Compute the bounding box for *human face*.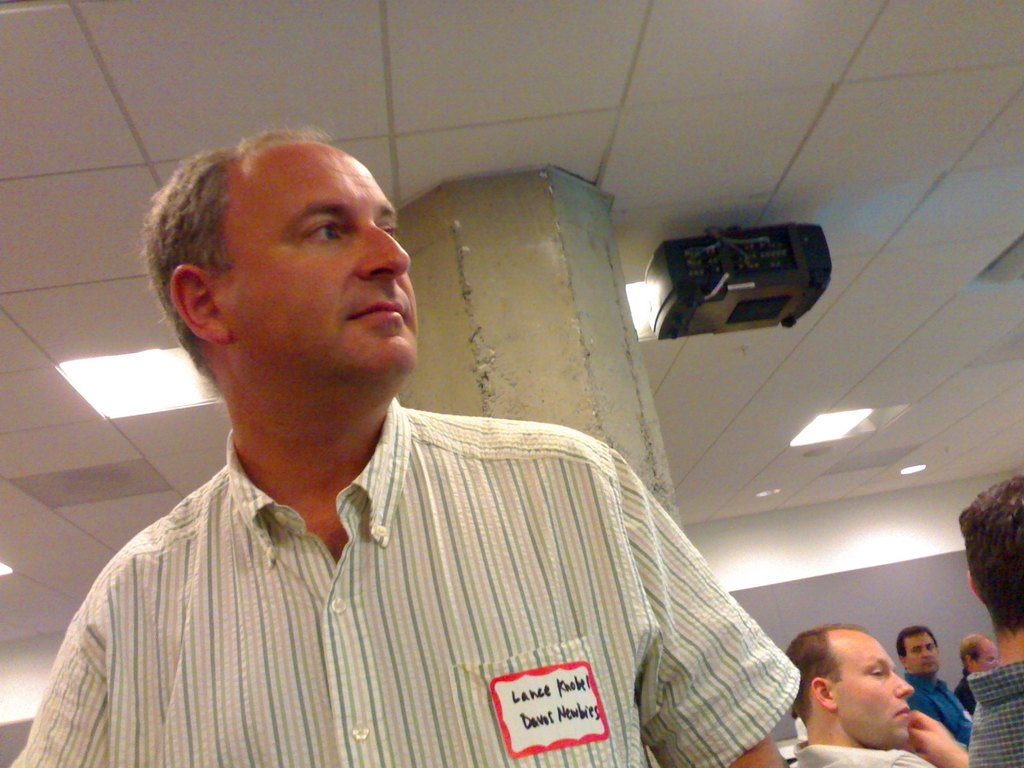
rect(908, 632, 941, 678).
